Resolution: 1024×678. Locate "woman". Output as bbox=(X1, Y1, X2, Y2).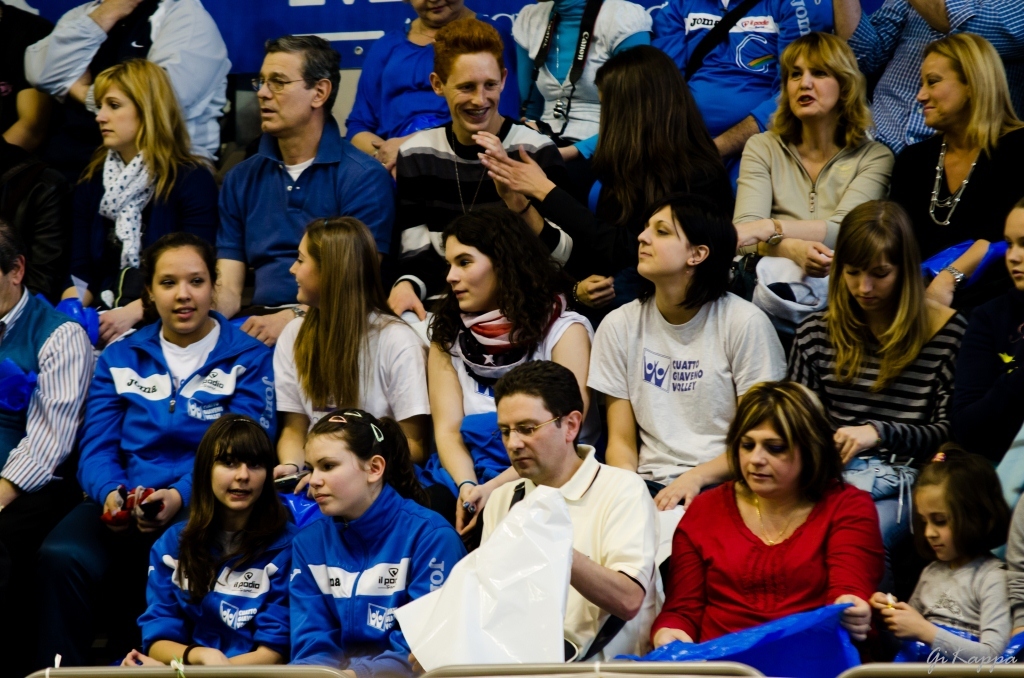
bbox=(650, 379, 883, 648).
